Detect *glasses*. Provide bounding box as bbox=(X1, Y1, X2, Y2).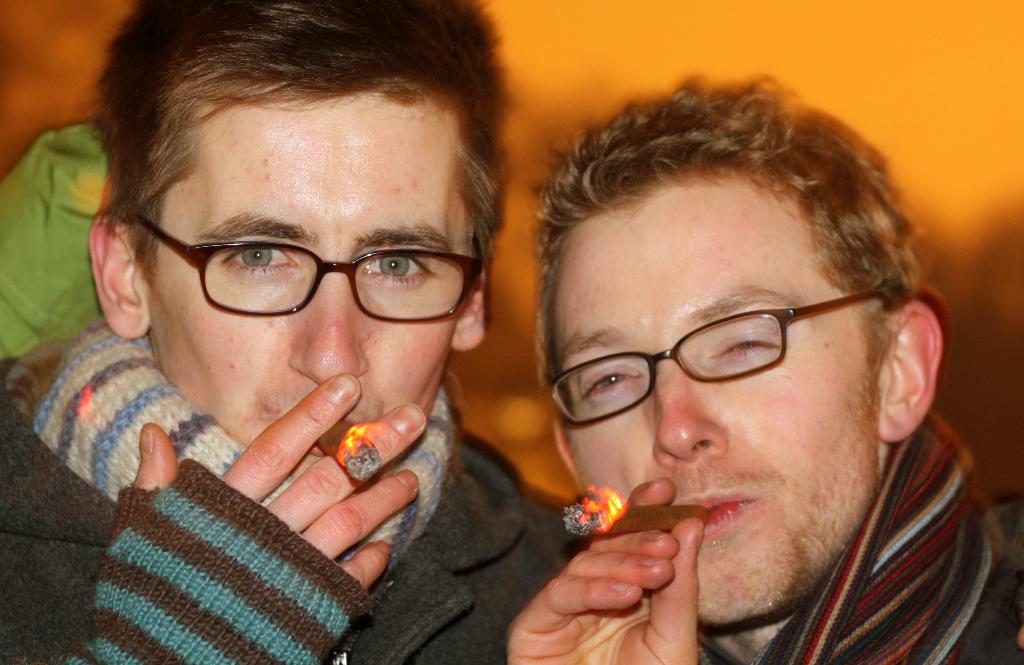
bbox=(136, 209, 473, 320).
